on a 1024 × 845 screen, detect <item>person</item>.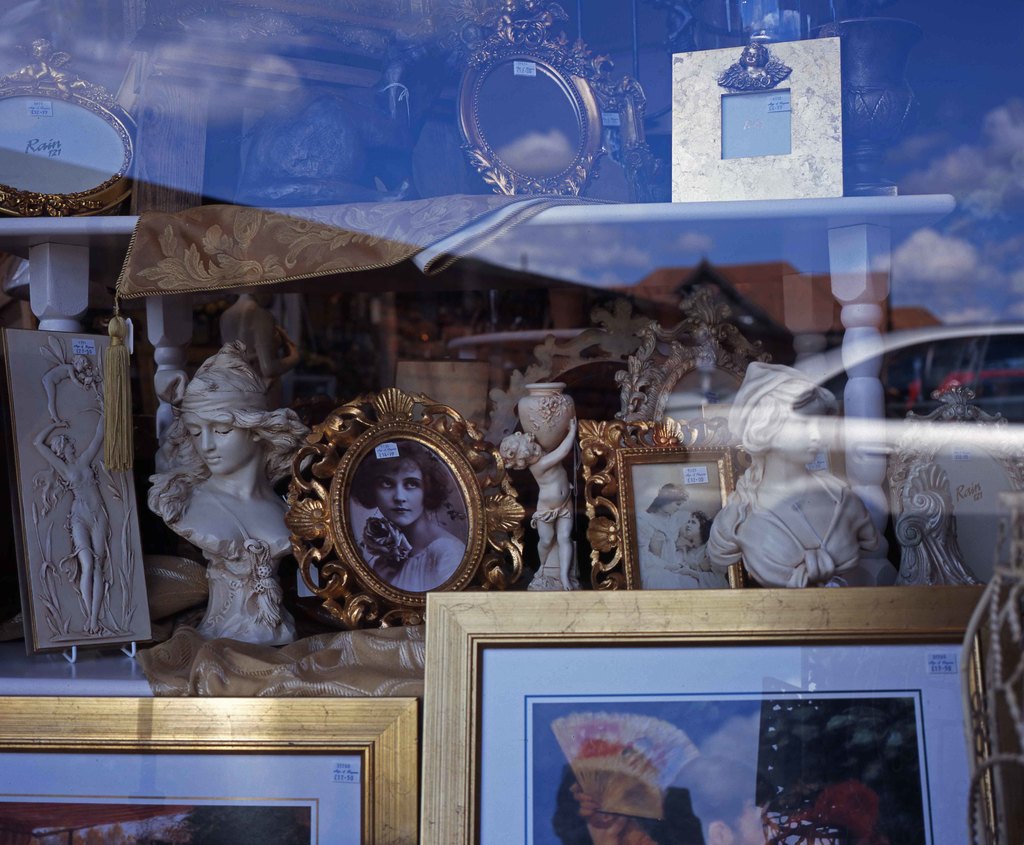
(500, 415, 578, 592).
